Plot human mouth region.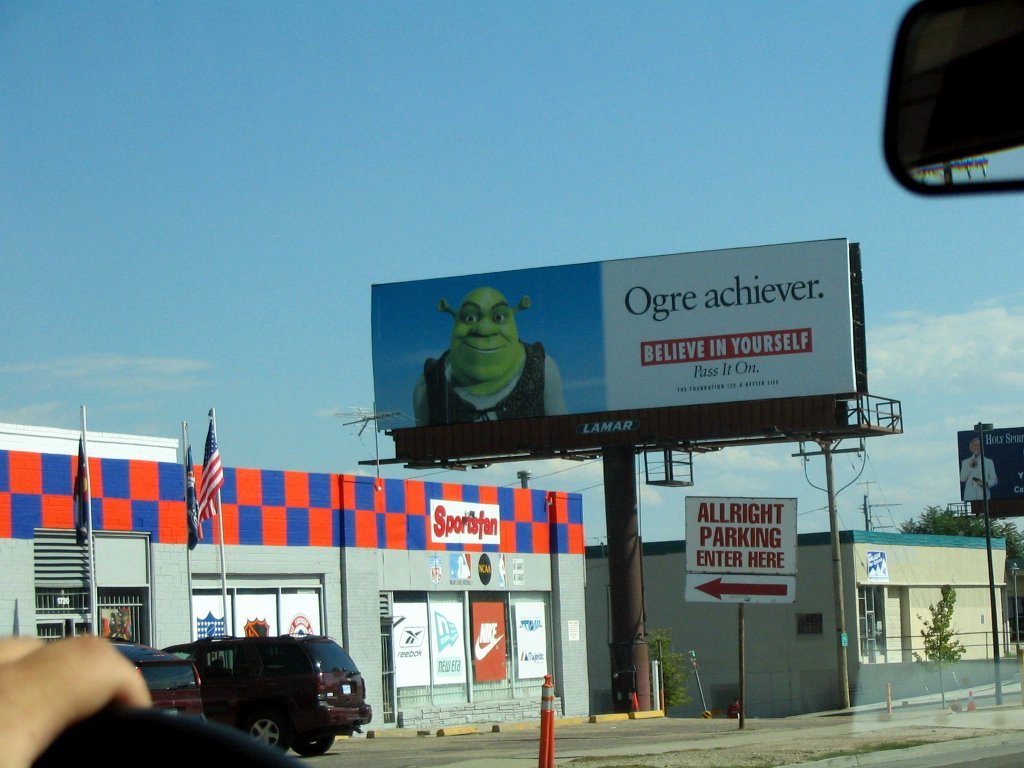
Plotted at [460,338,507,358].
